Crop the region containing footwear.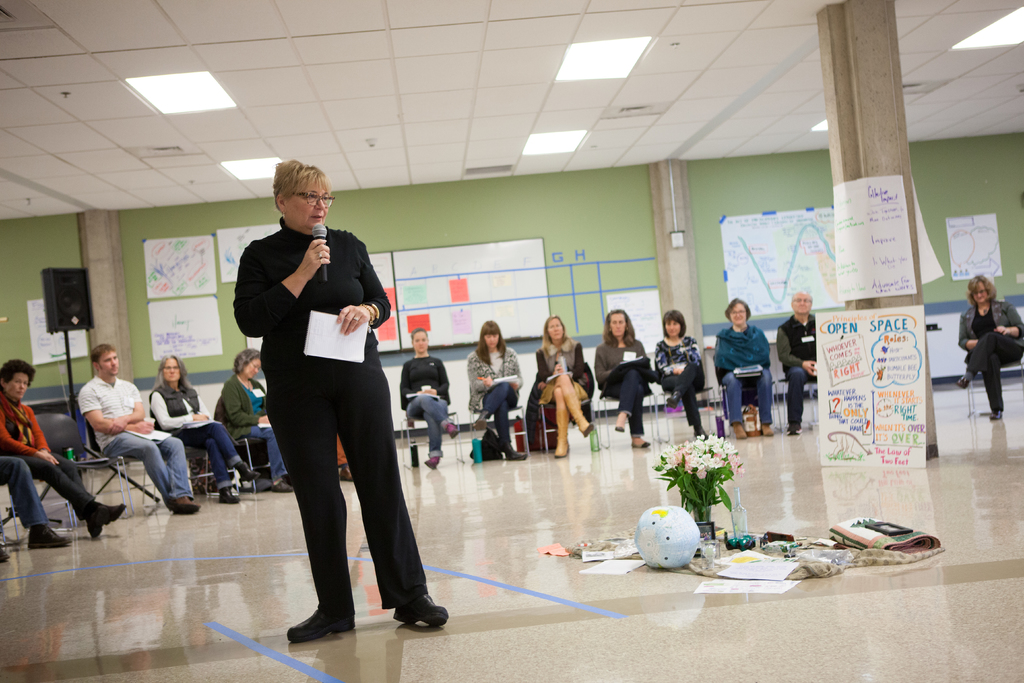
Crop region: 270:477:294:493.
